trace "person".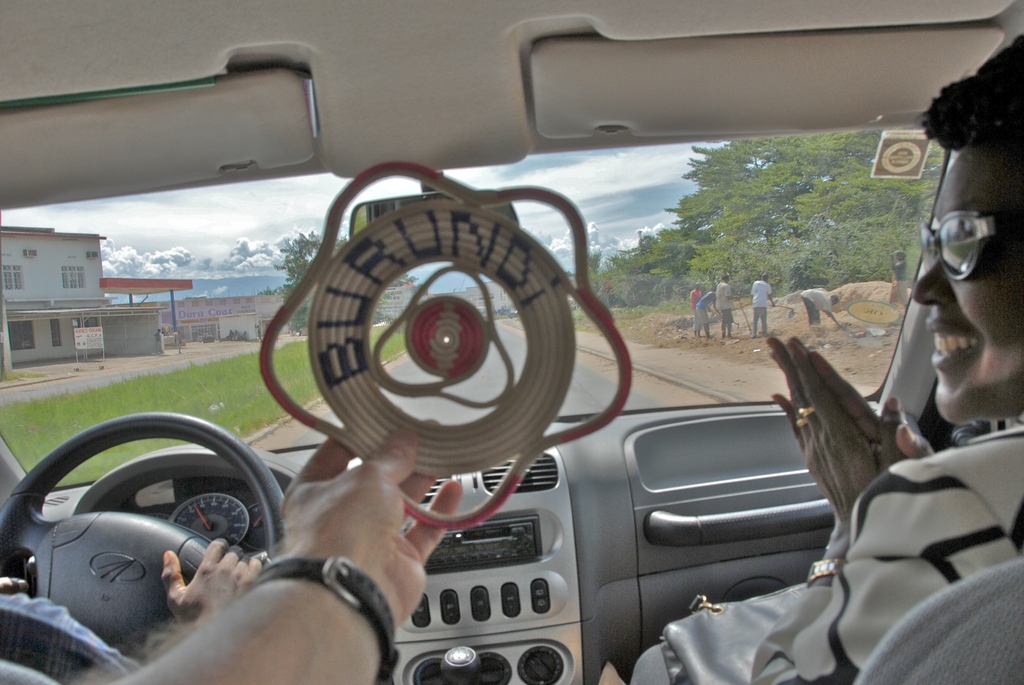
Traced to {"x1": 883, "y1": 250, "x2": 908, "y2": 305}.
